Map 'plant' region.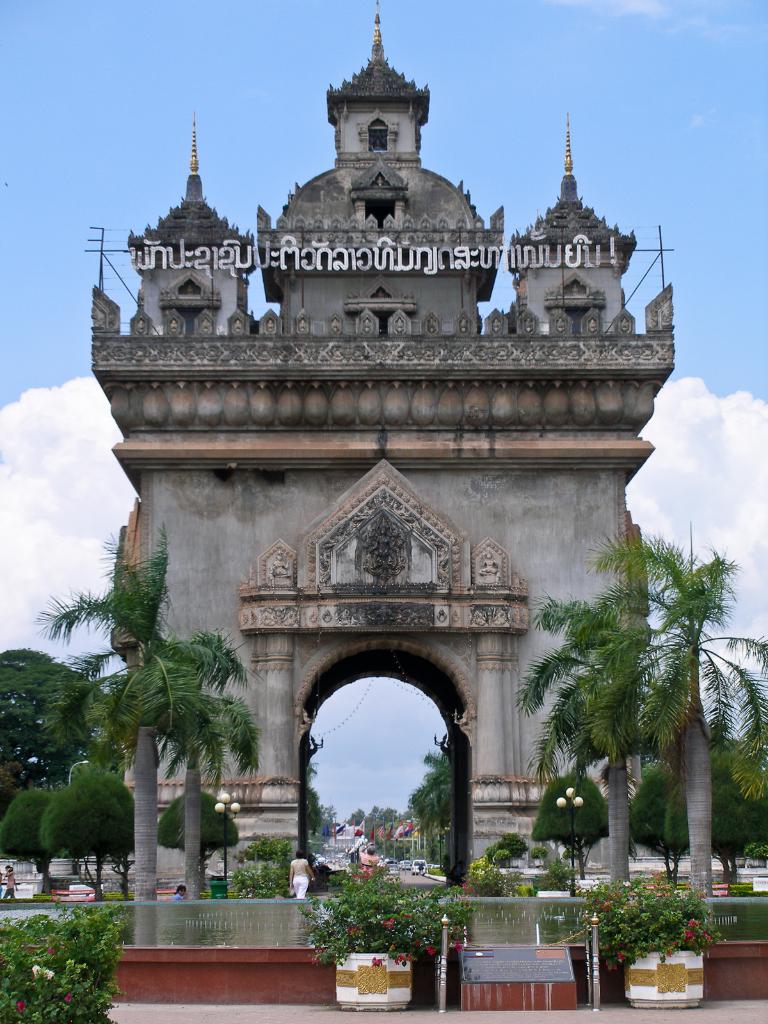
Mapped to (298,860,474,970).
